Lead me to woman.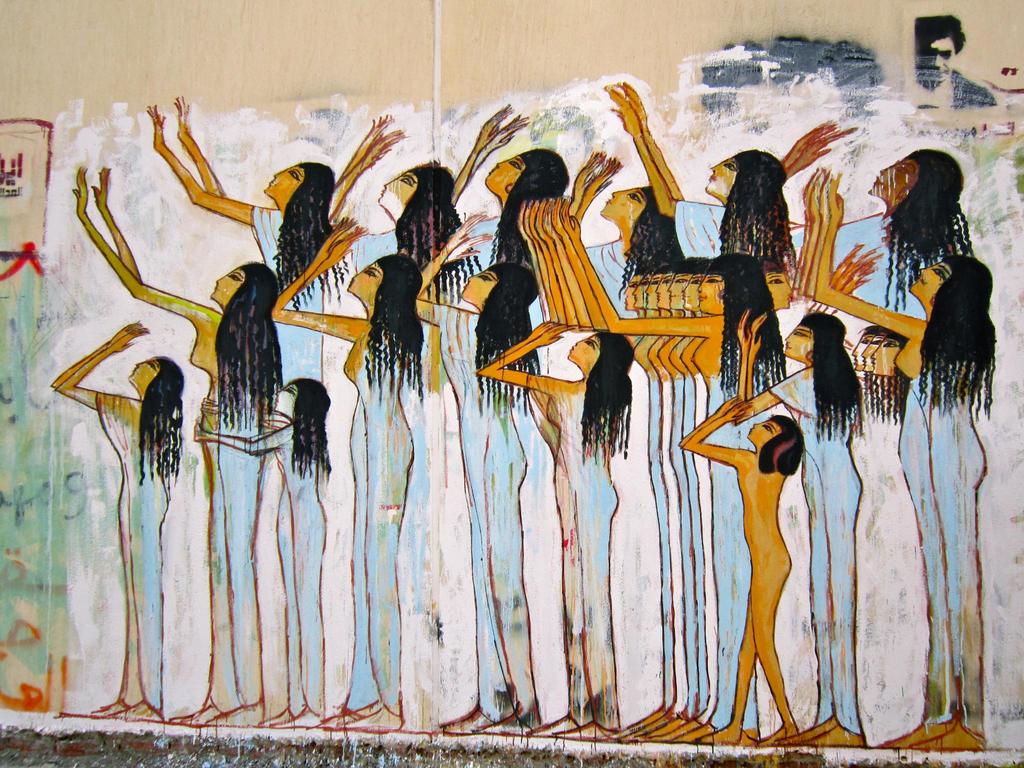
Lead to box=[596, 77, 785, 257].
